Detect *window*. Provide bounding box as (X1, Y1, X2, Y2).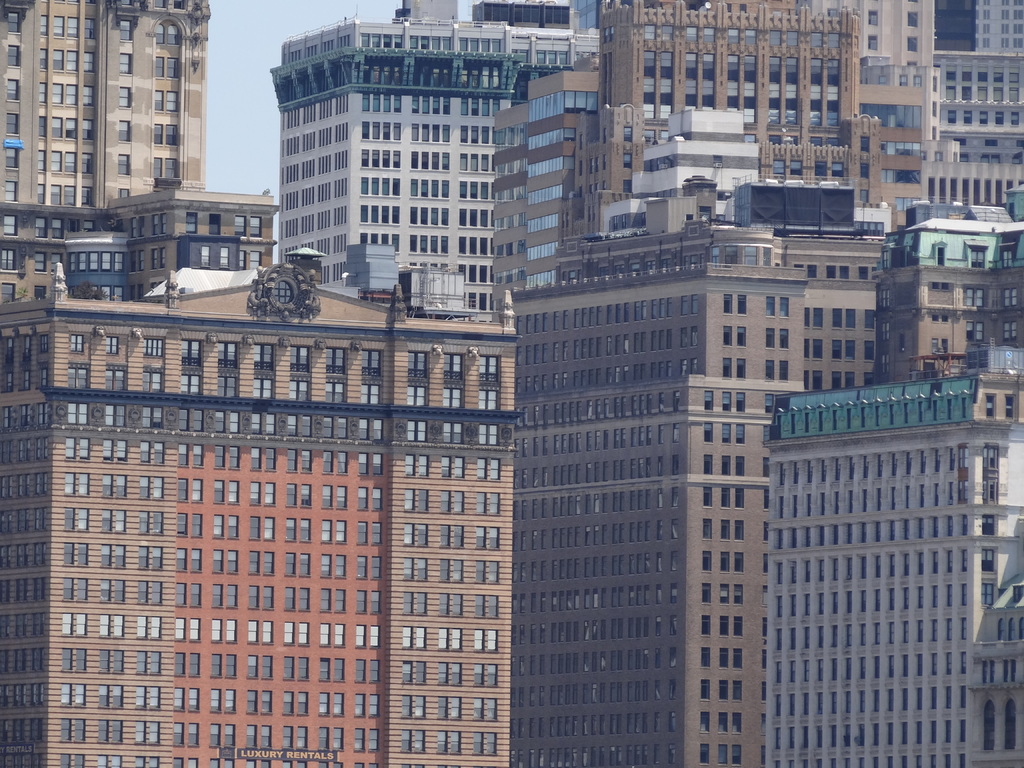
(408, 93, 449, 114).
